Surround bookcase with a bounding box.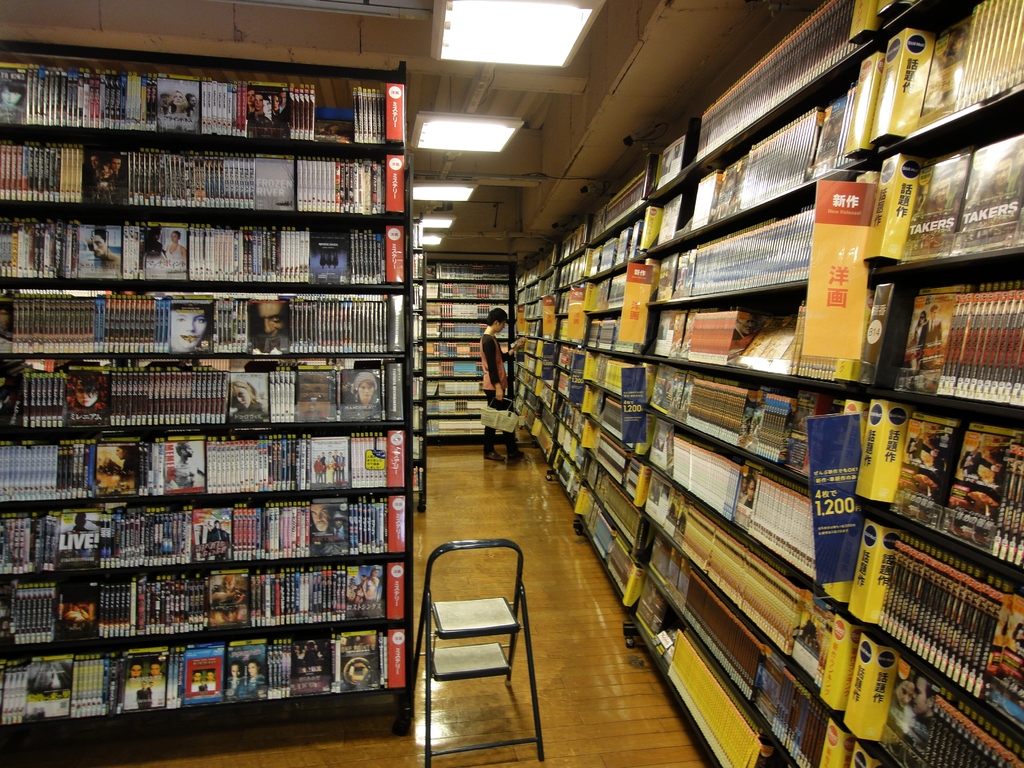
x1=19, y1=56, x2=513, y2=764.
